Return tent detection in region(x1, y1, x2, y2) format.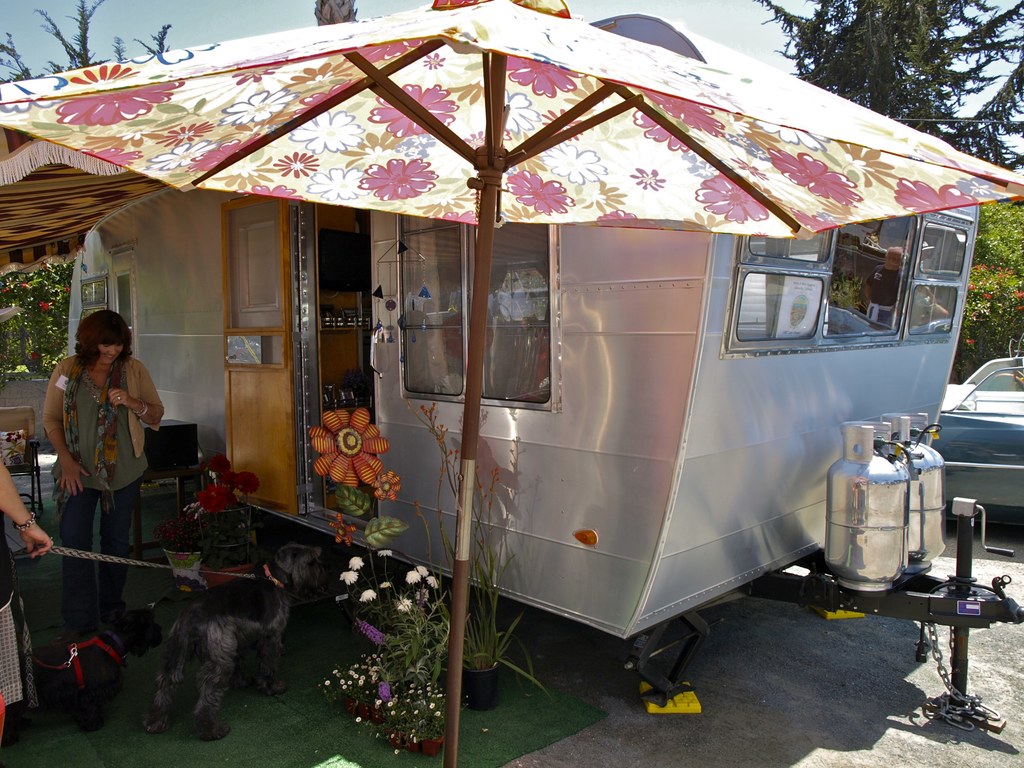
region(0, 2, 1023, 767).
